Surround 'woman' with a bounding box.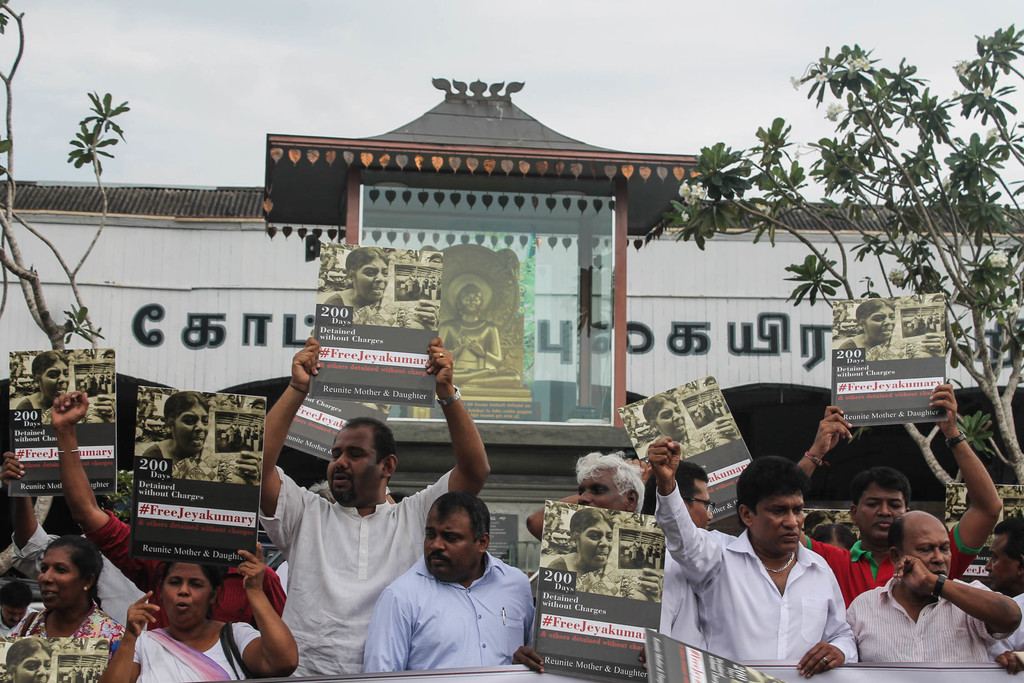
(left=2, top=543, right=129, bottom=670).
